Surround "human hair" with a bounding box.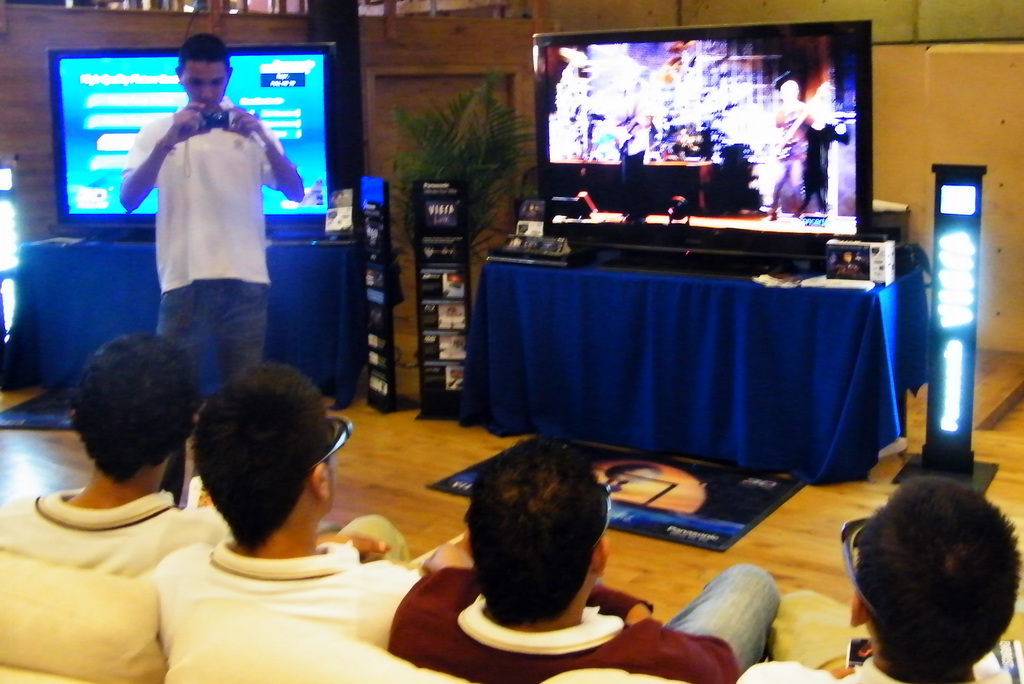
left=835, top=481, right=1023, bottom=680.
